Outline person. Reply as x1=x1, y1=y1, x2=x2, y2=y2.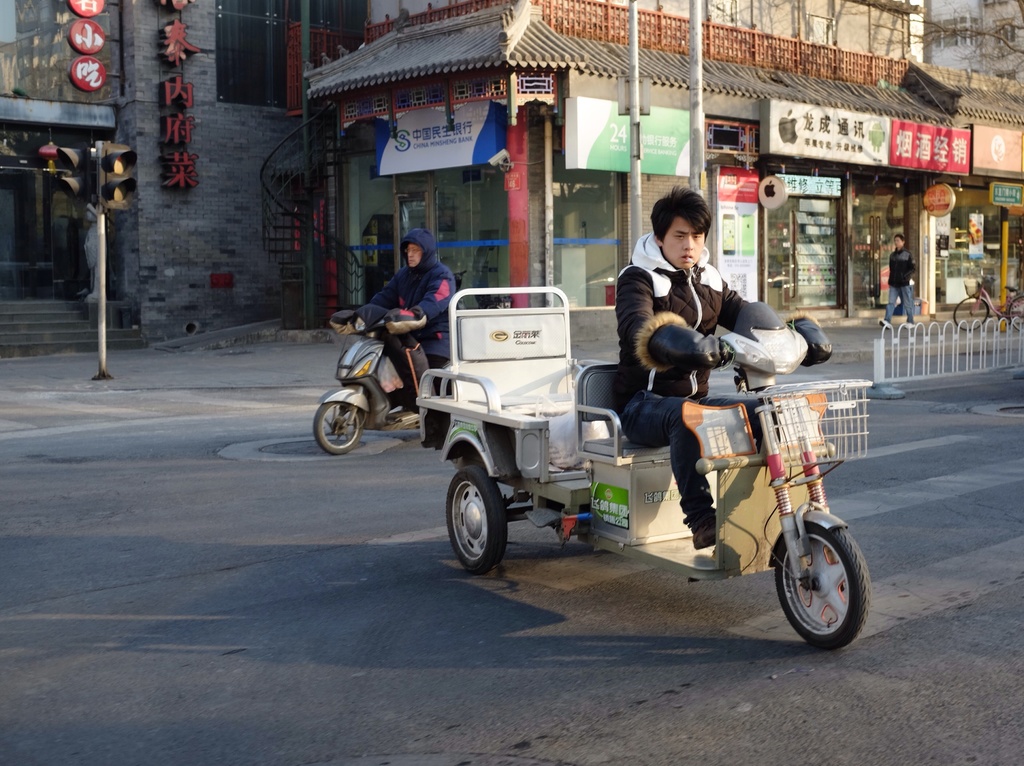
x1=876, y1=234, x2=916, y2=338.
